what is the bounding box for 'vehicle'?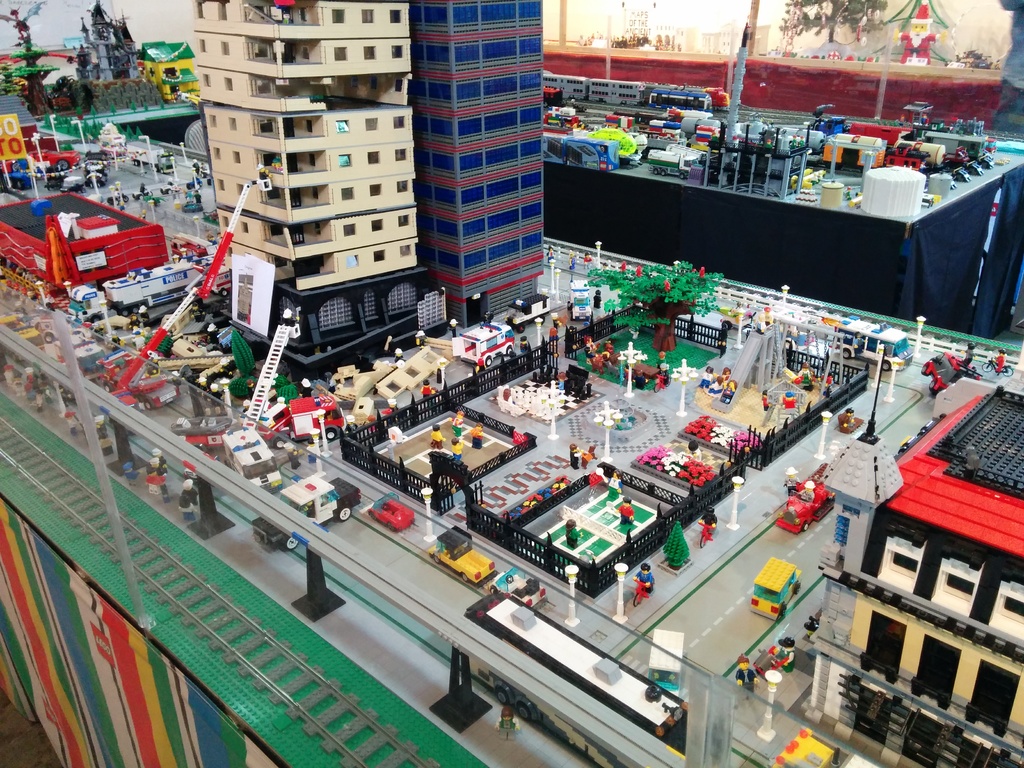
(648, 147, 710, 173).
